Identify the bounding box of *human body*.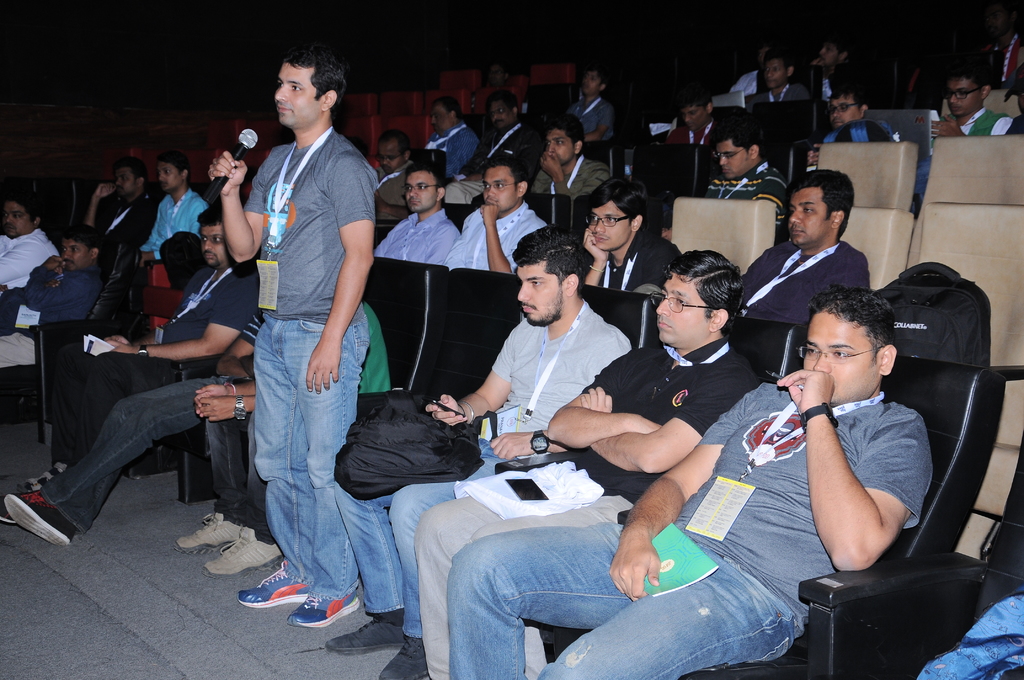
bbox=[442, 122, 546, 204].
